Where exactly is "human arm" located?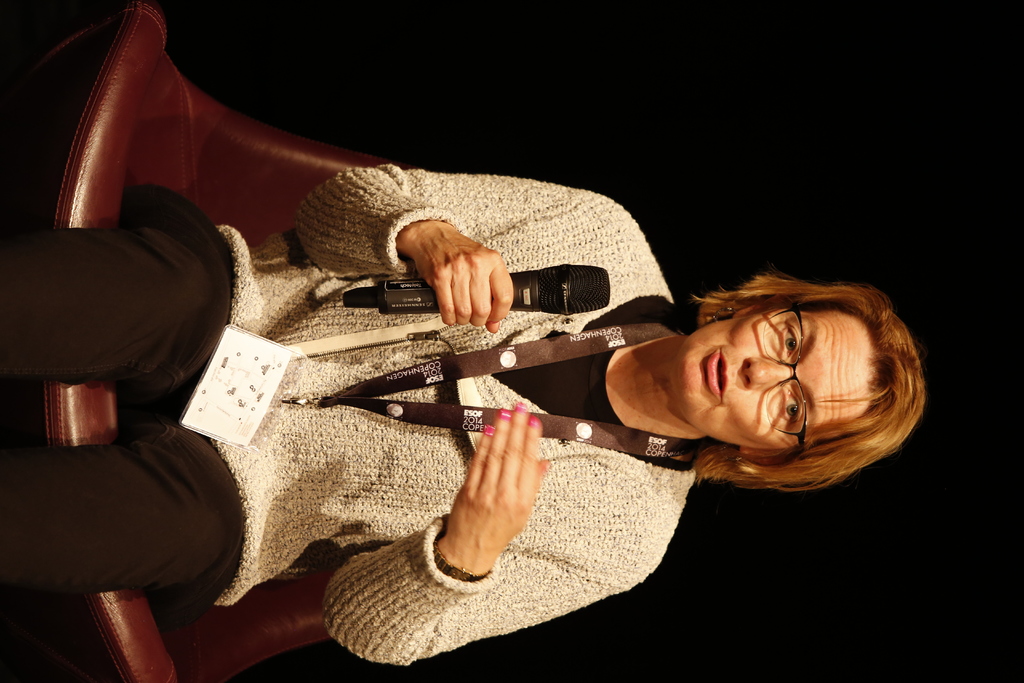
Its bounding box is box(296, 158, 632, 335).
